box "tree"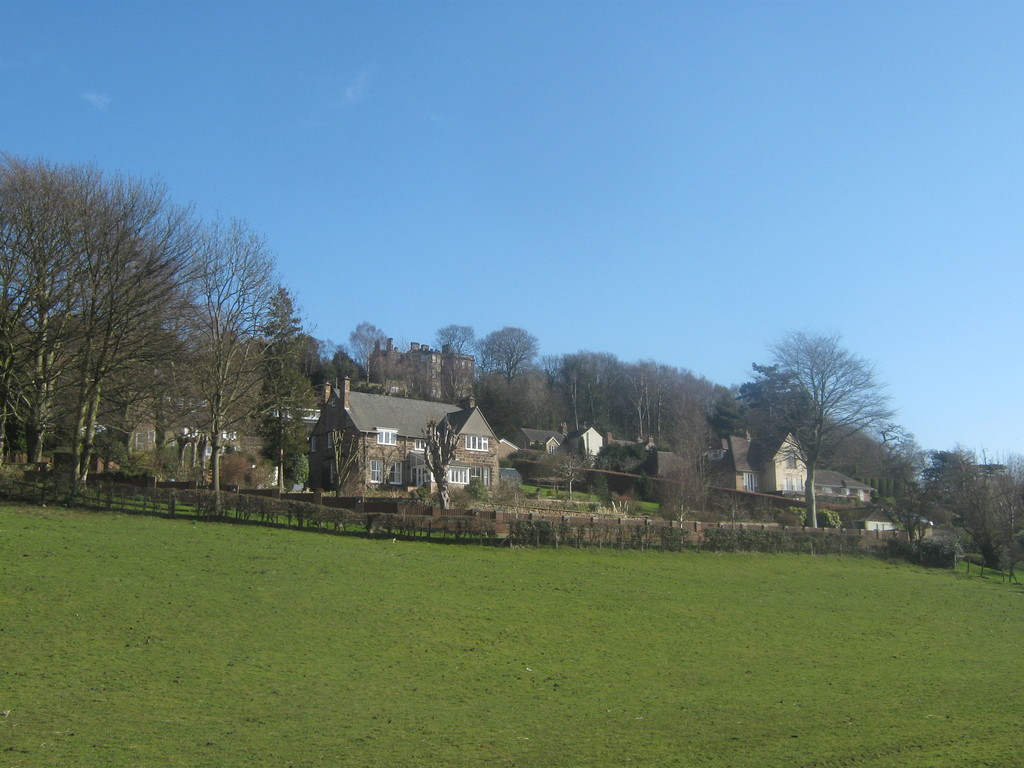
[x1=267, y1=285, x2=307, y2=472]
